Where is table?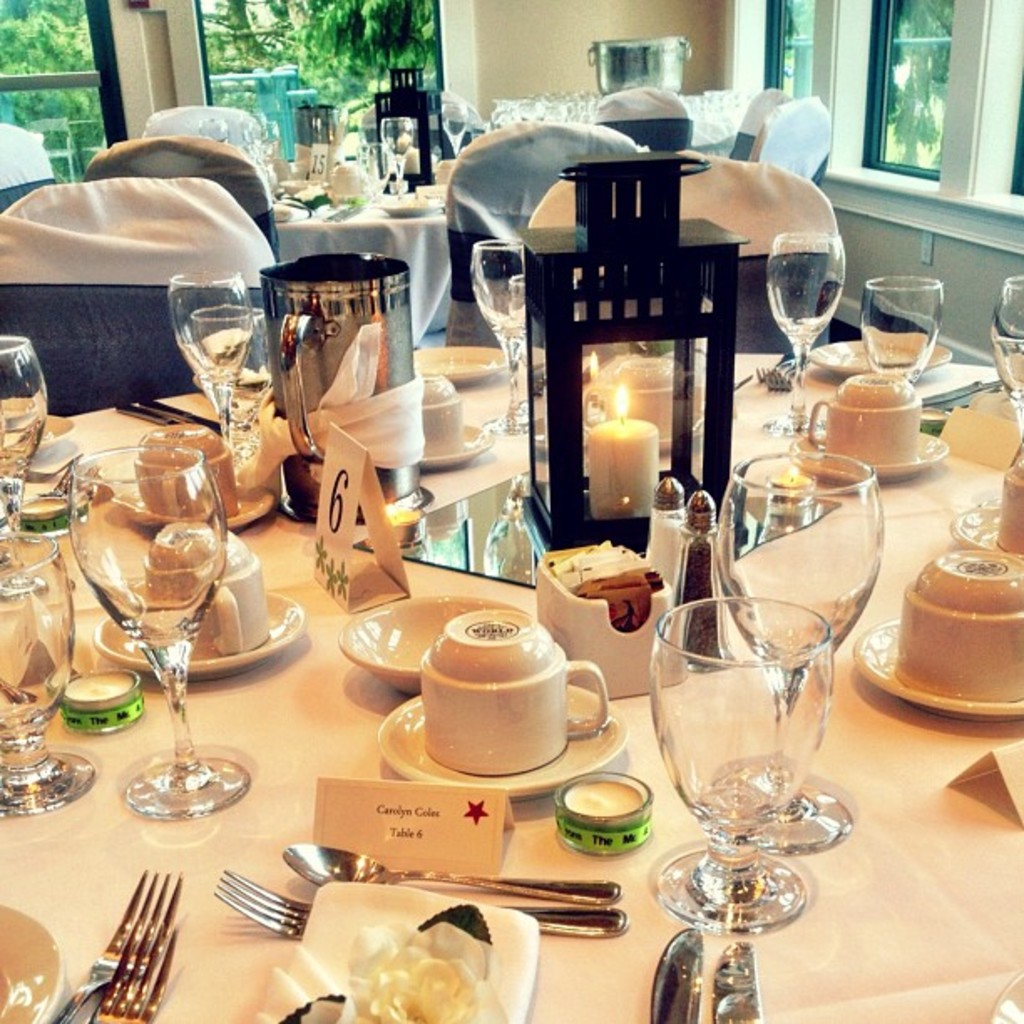
(0, 281, 979, 1023).
